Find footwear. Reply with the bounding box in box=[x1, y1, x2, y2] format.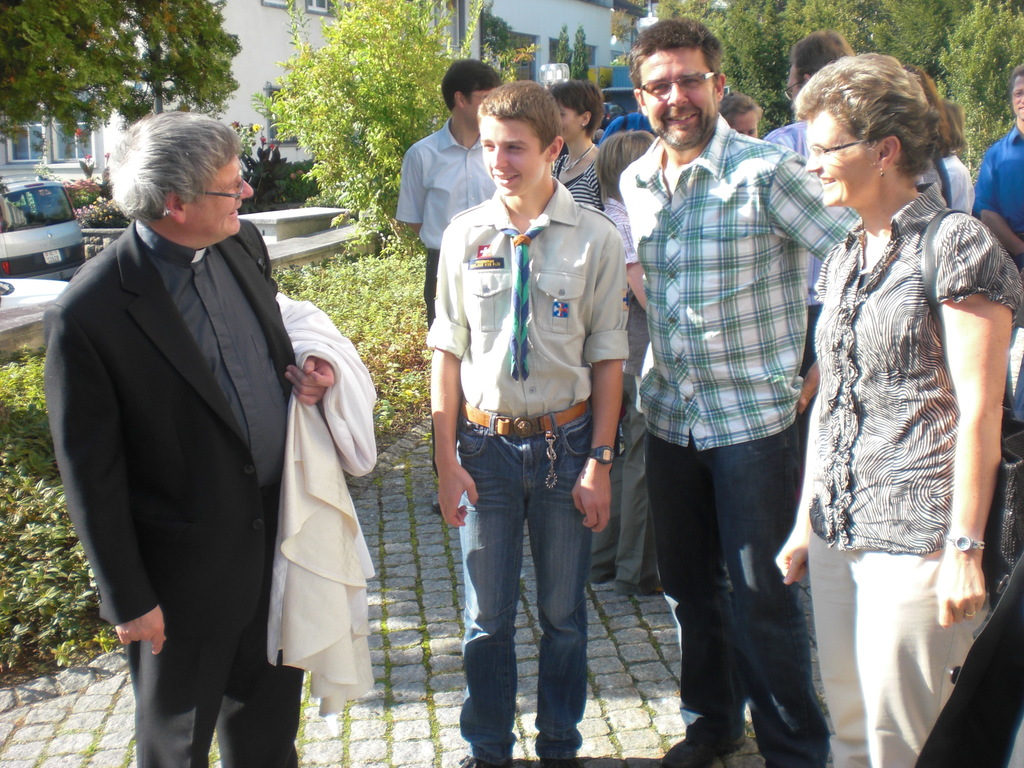
box=[457, 749, 524, 767].
